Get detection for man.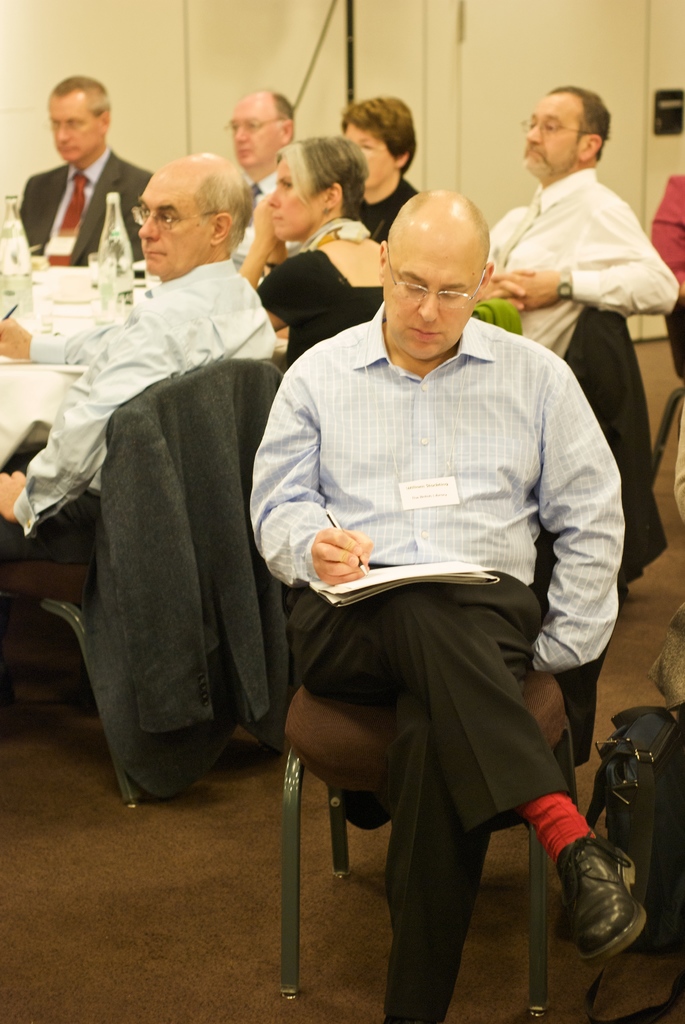
Detection: <box>242,186,650,1023</box>.
